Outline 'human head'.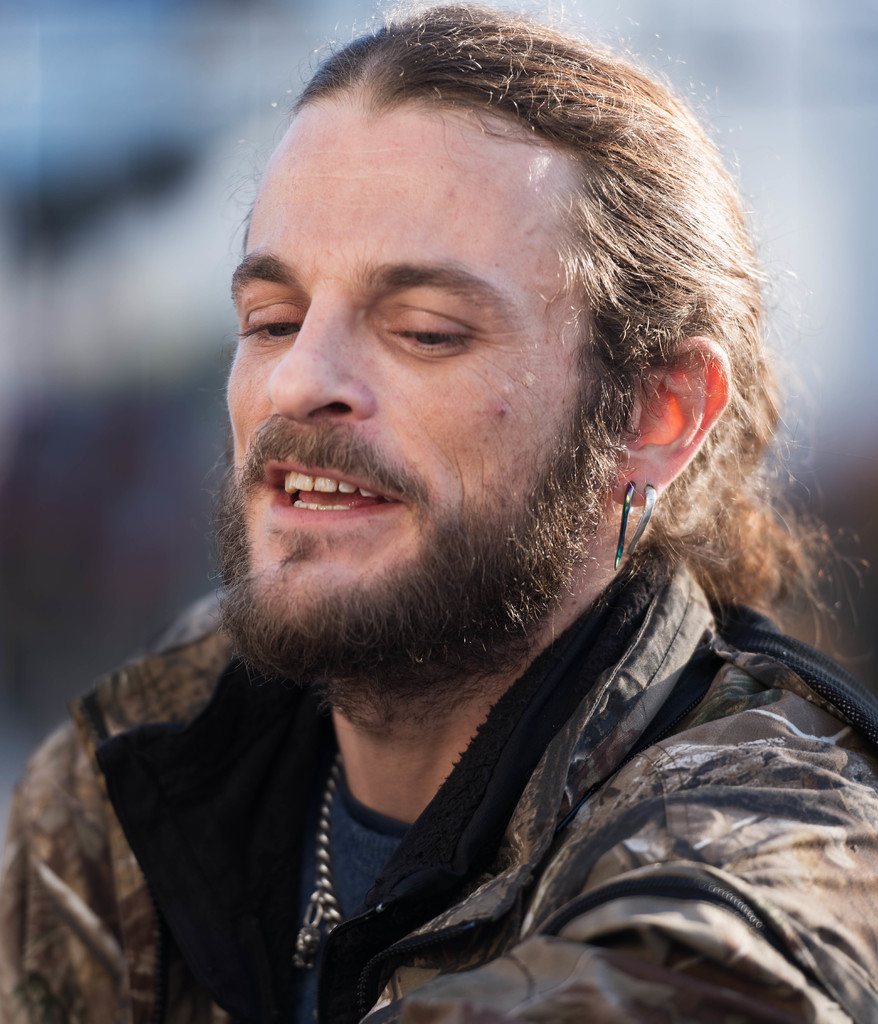
Outline: pyautogui.locateOnScreen(224, 10, 785, 660).
